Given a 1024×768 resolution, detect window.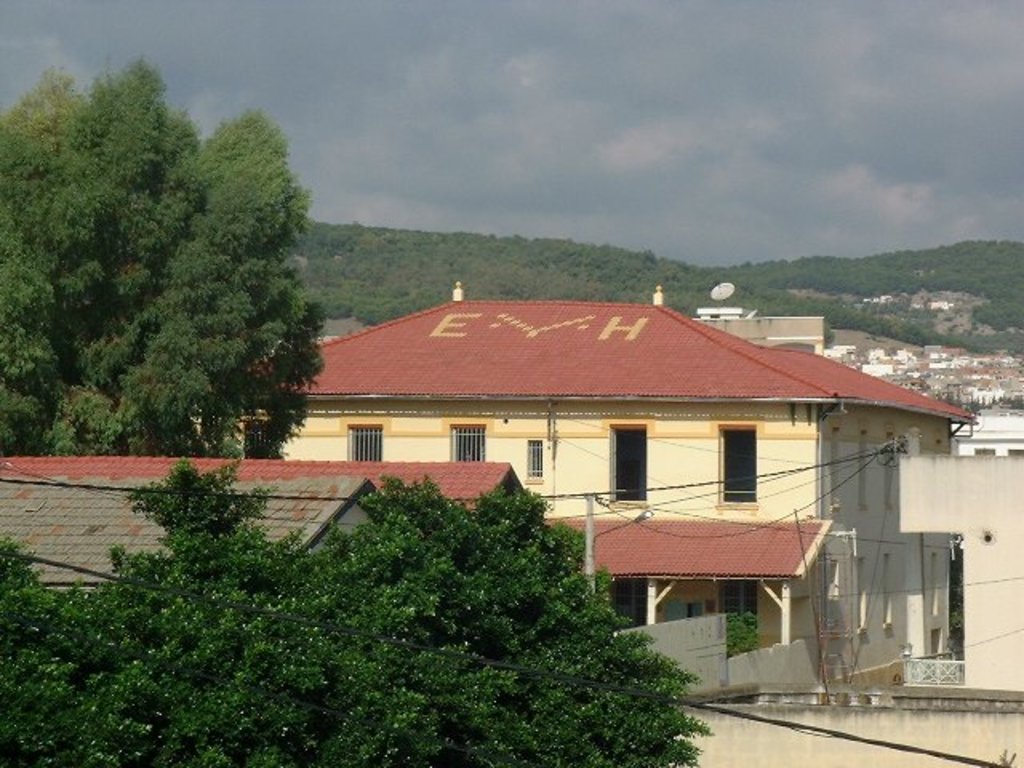
<region>611, 419, 651, 499</region>.
